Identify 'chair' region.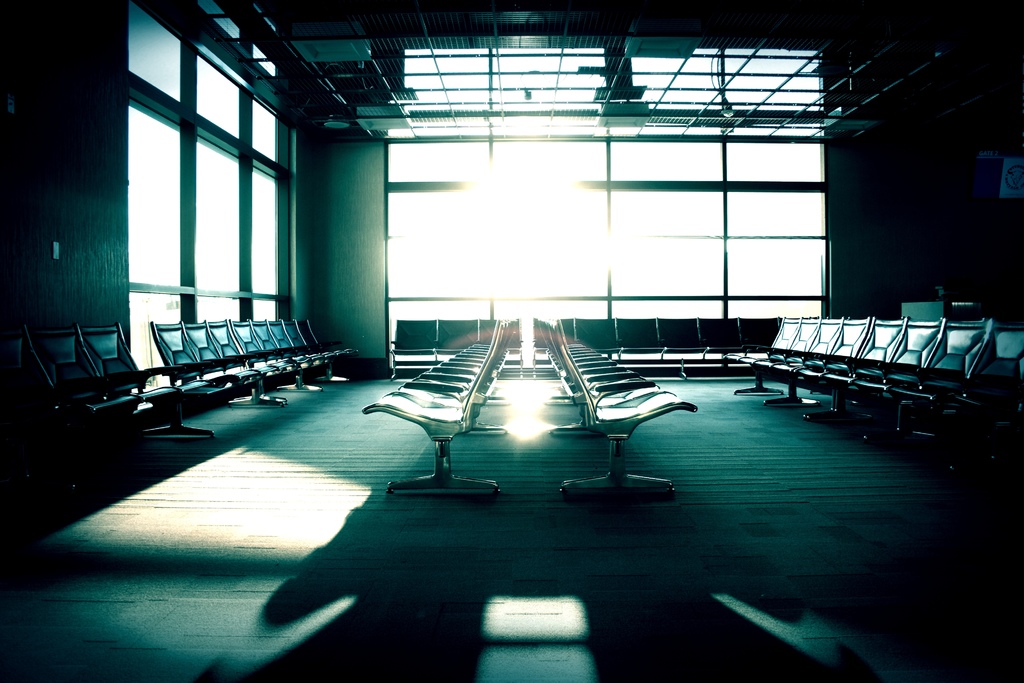
Region: (x1=959, y1=325, x2=1023, y2=434).
